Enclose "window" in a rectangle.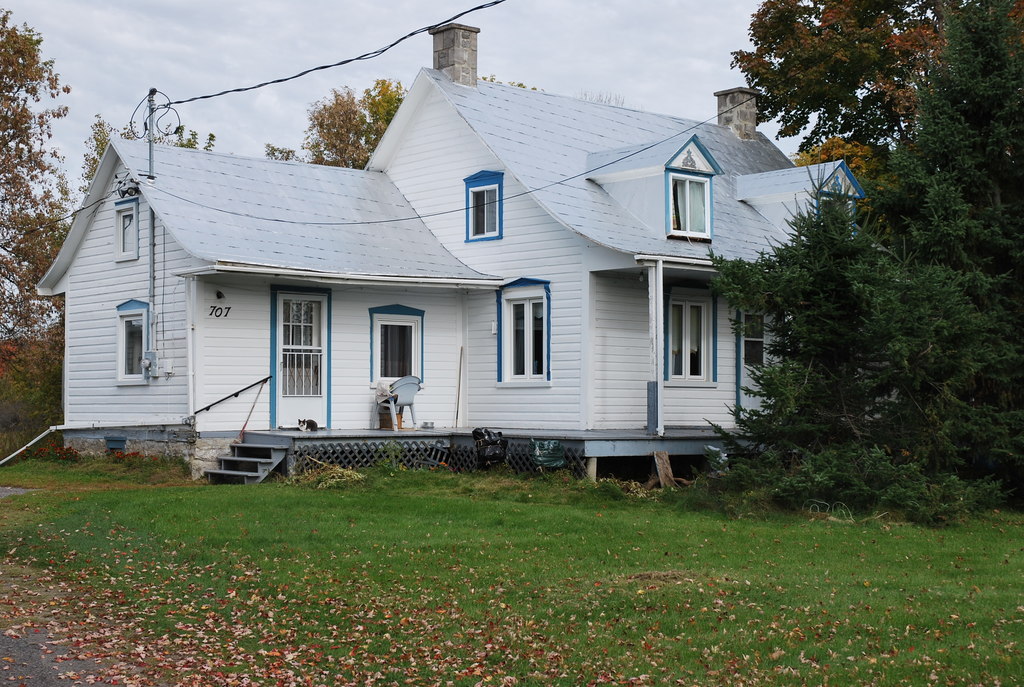
663, 290, 722, 391.
